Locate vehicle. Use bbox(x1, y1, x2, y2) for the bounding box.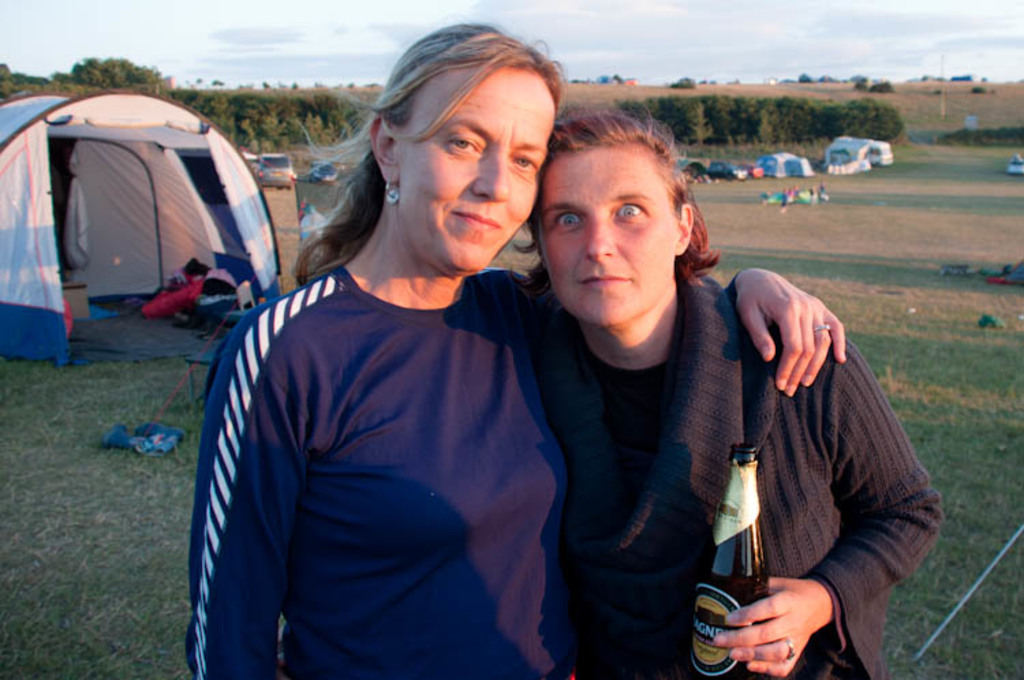
bbox(254, 145, 304, 191).
